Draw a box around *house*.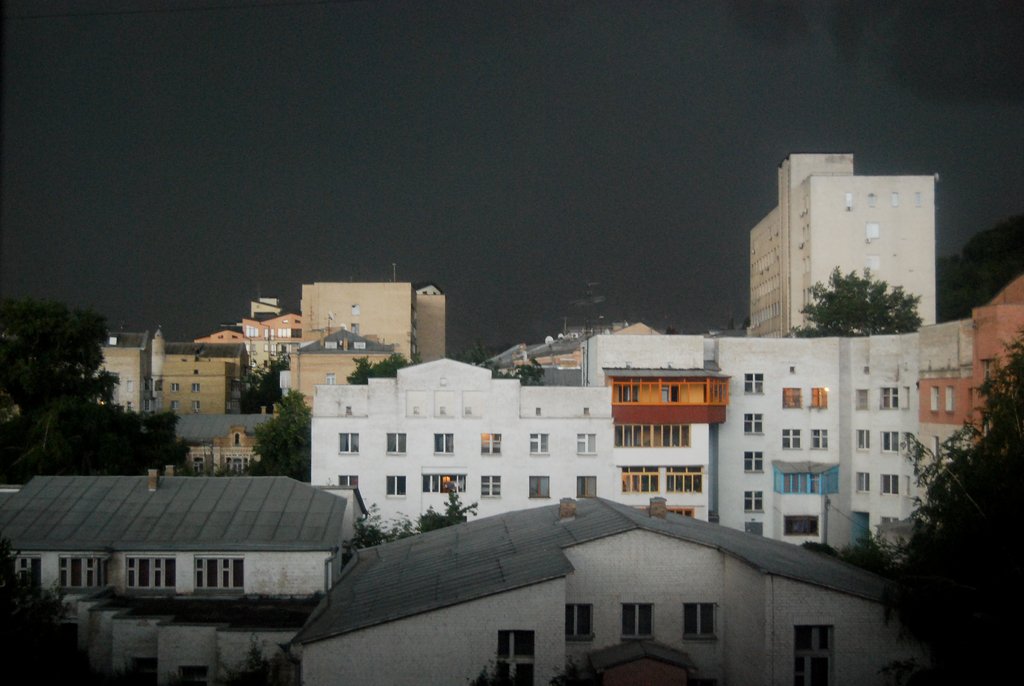
[x1=918, y1=268, x2=1023, y2=487].
